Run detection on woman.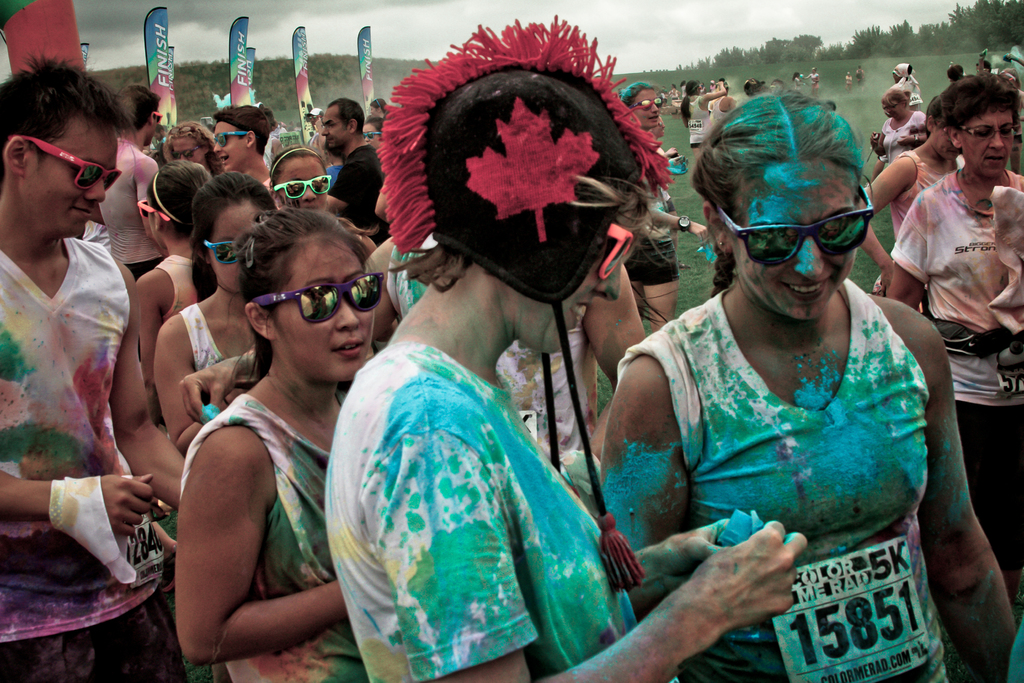
Result: l=153, t=120, r=220, b=174.
